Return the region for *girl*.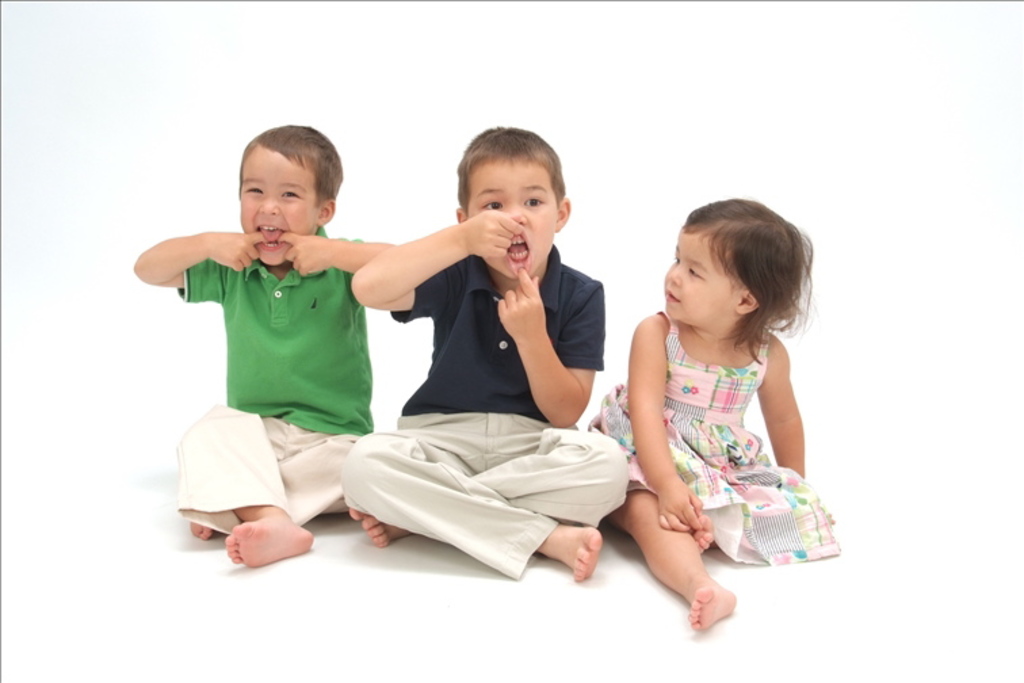
crop(582, 202, 840, 633).
